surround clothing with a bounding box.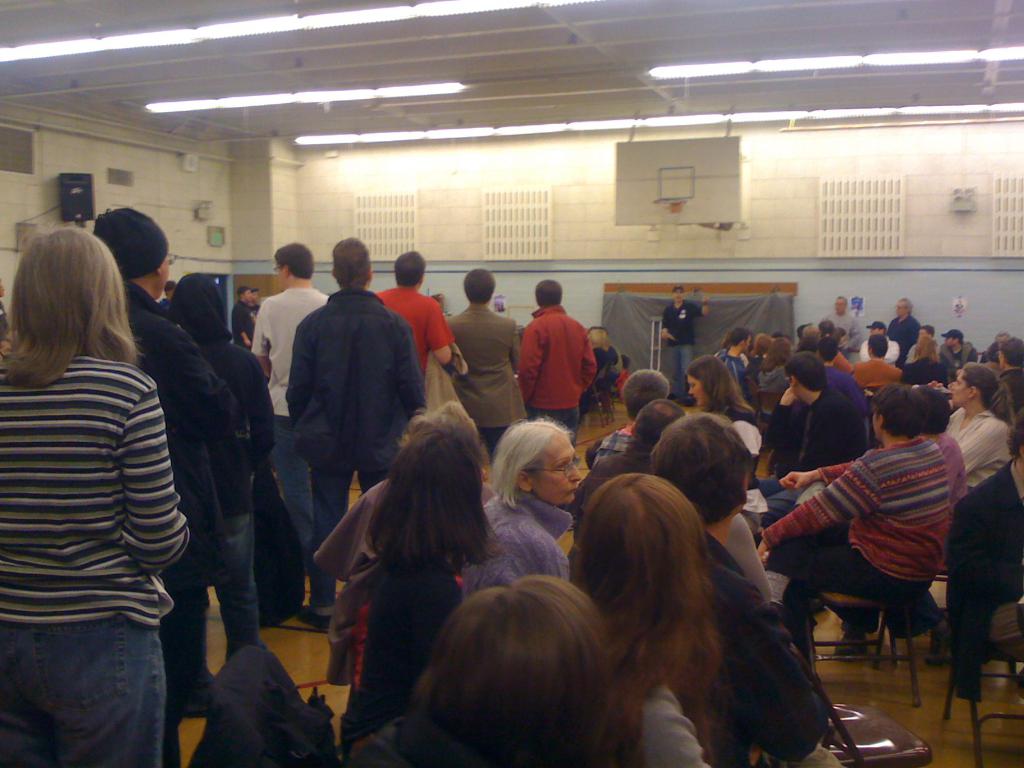
x1=660, y1=299, x2=708, y2=392.
